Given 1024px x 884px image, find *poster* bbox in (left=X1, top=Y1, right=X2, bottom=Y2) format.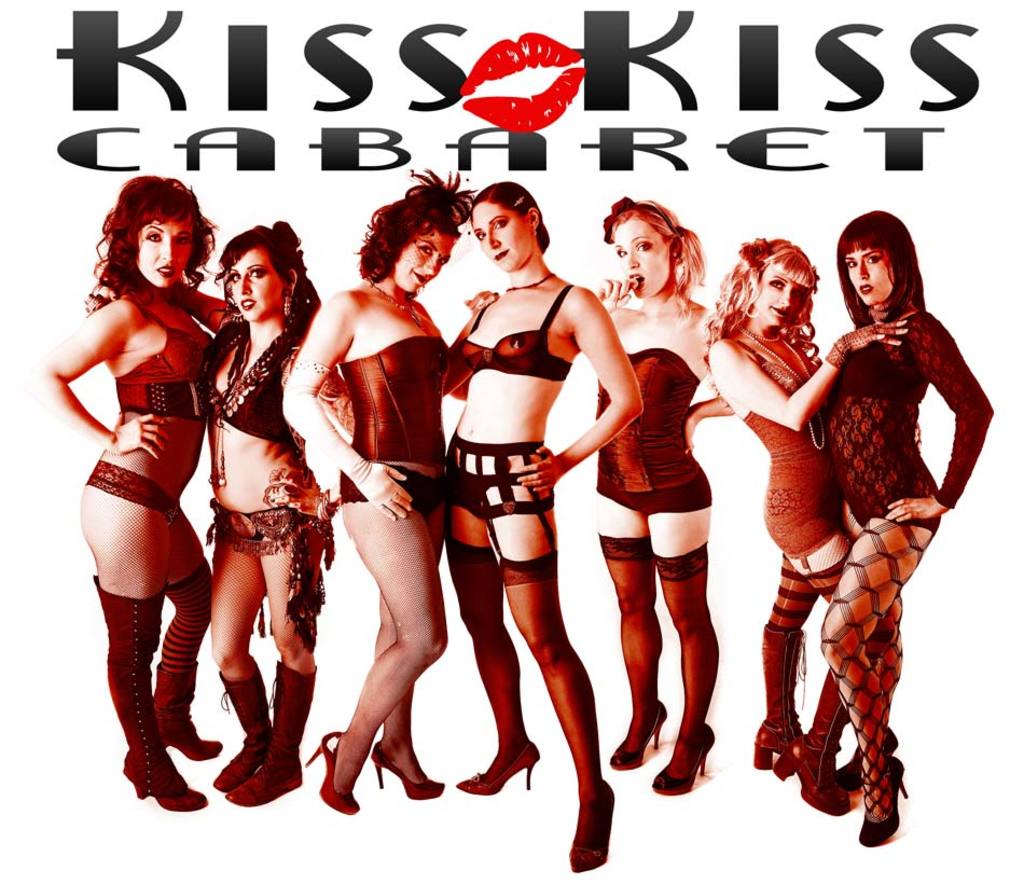
(left=0, top=0, right=1023, bottom=883).
